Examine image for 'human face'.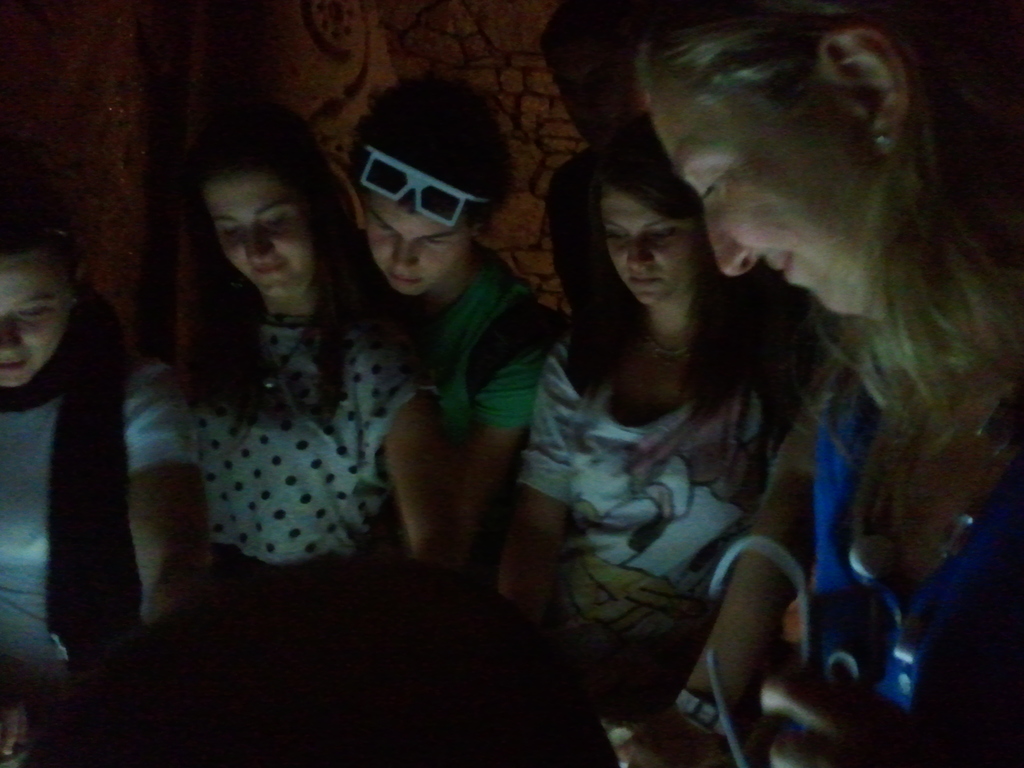
Examination result: l=362, t=196, r=473, b=297.
